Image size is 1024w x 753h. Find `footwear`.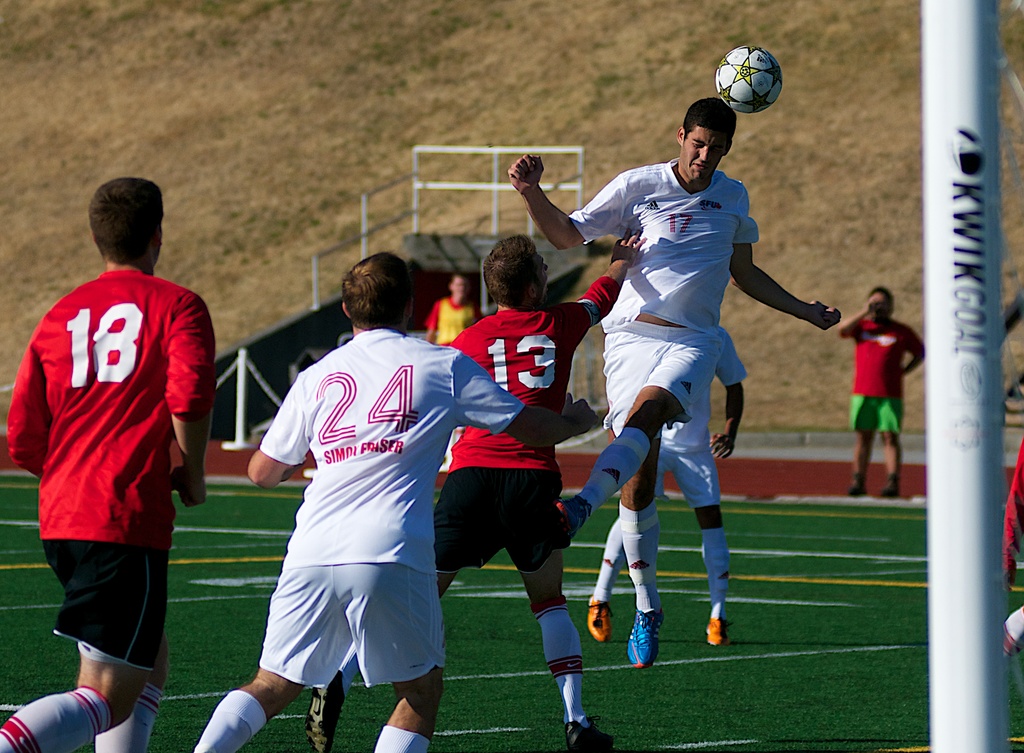
564/714/615/752.
